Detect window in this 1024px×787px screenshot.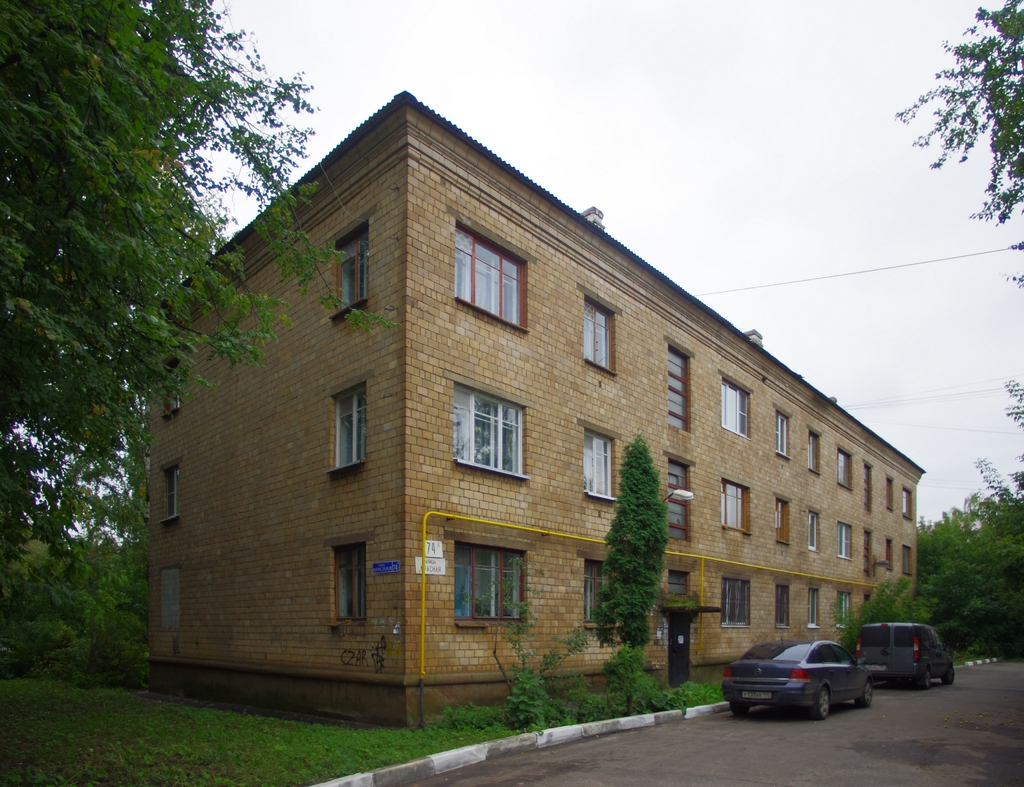
Detection: box=[579, 419, 623, 503].
